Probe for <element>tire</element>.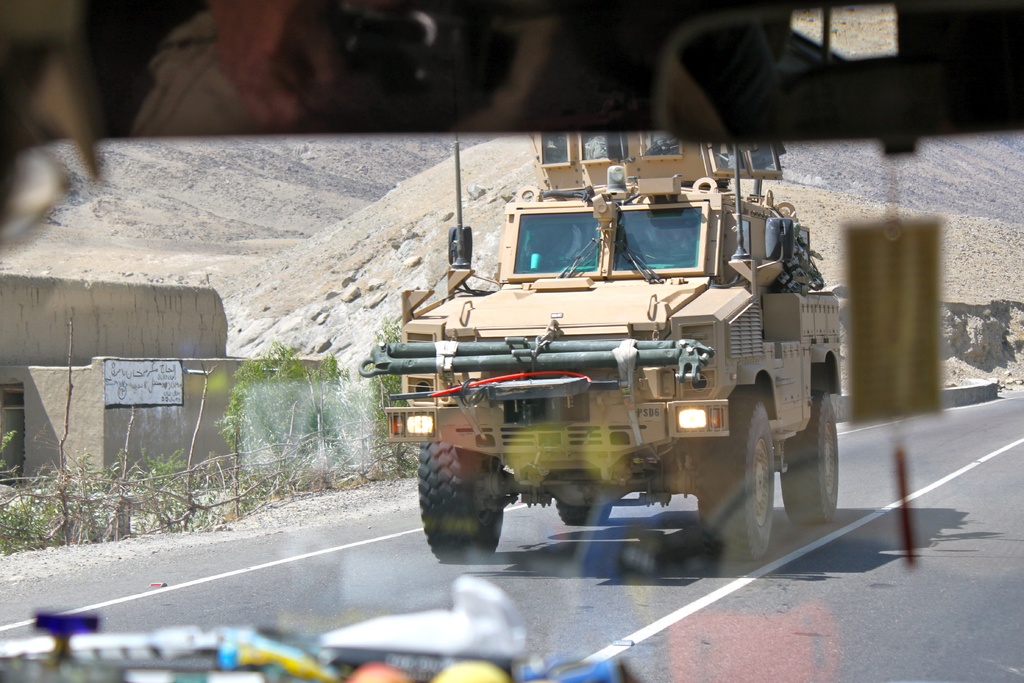
Probe result: Rect(698, 393, 776, 557).
